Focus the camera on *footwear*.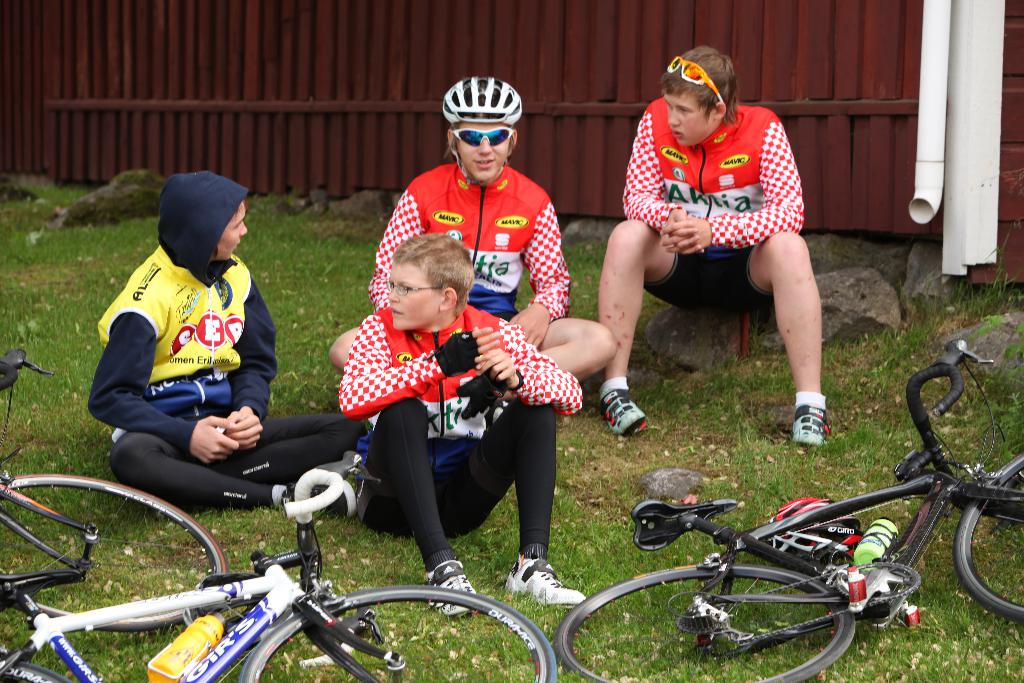
Focus region: crop(506, 552, 584, 604).
